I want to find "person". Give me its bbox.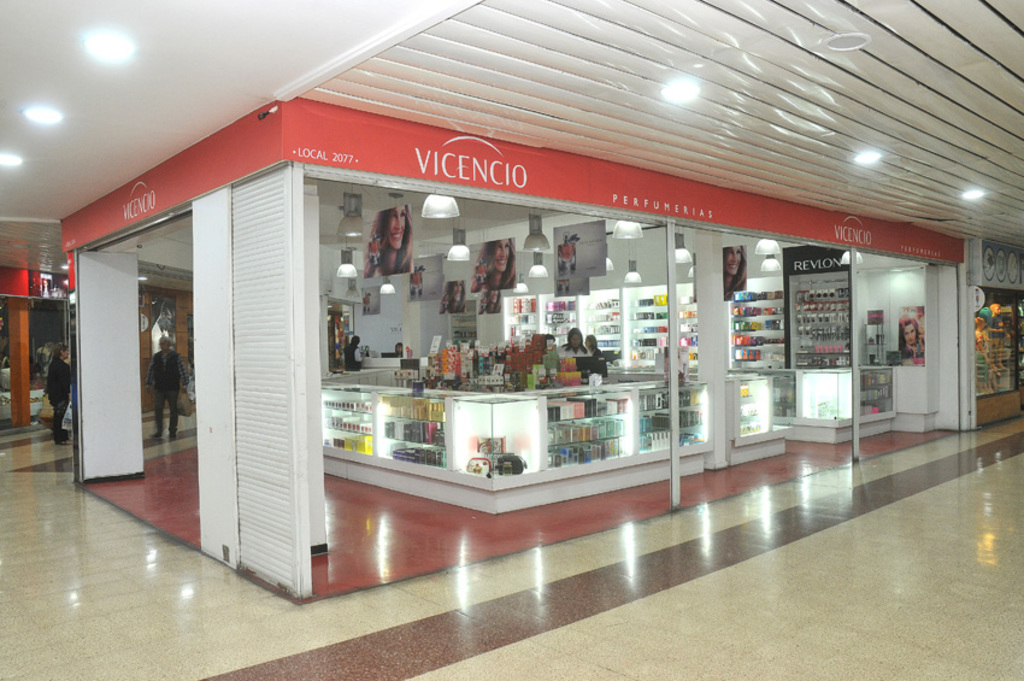
bbox=(583, 333, 599, 358).
